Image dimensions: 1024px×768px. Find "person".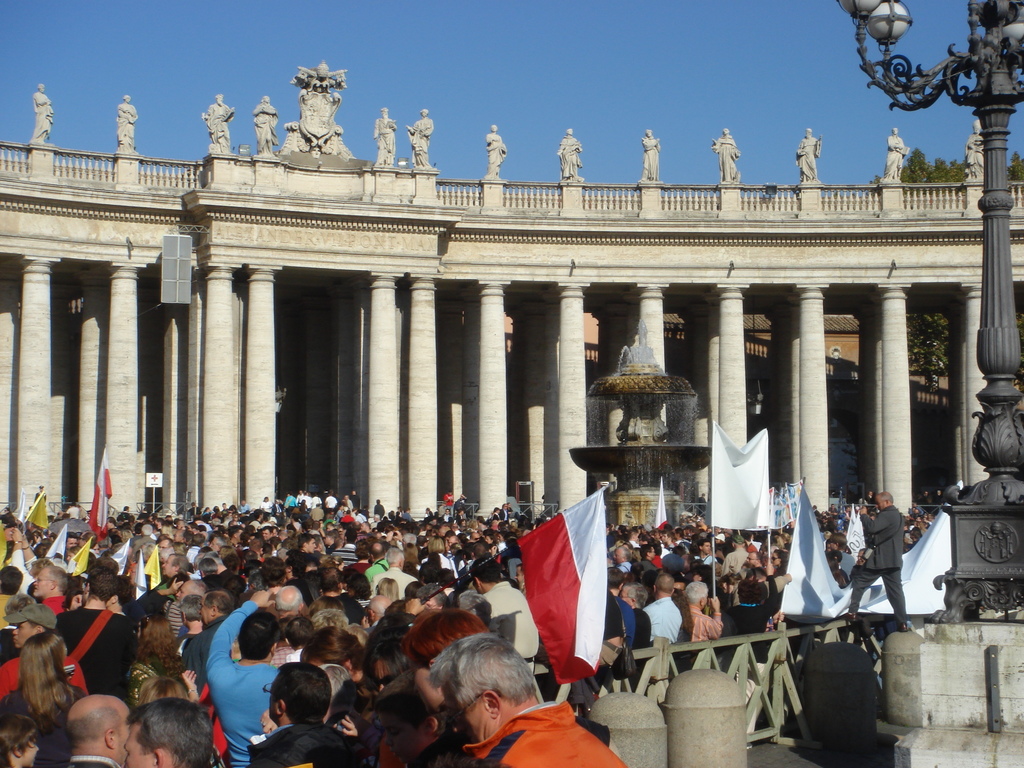
region(642, 129, 662, 183).
